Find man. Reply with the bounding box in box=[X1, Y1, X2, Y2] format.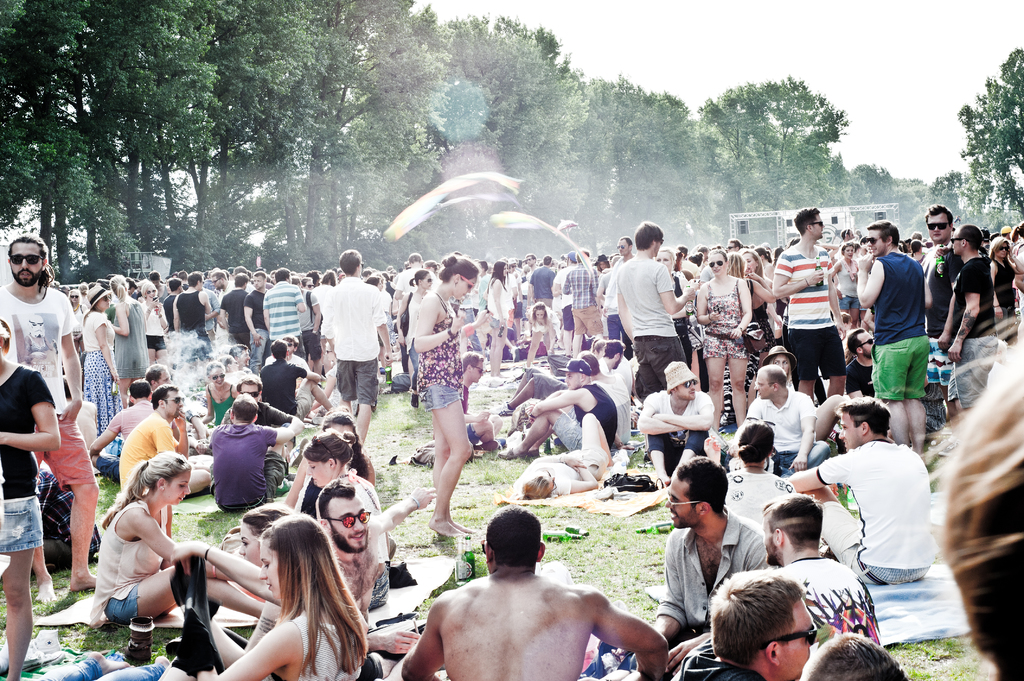
box=[785, 391, 934, 591].
